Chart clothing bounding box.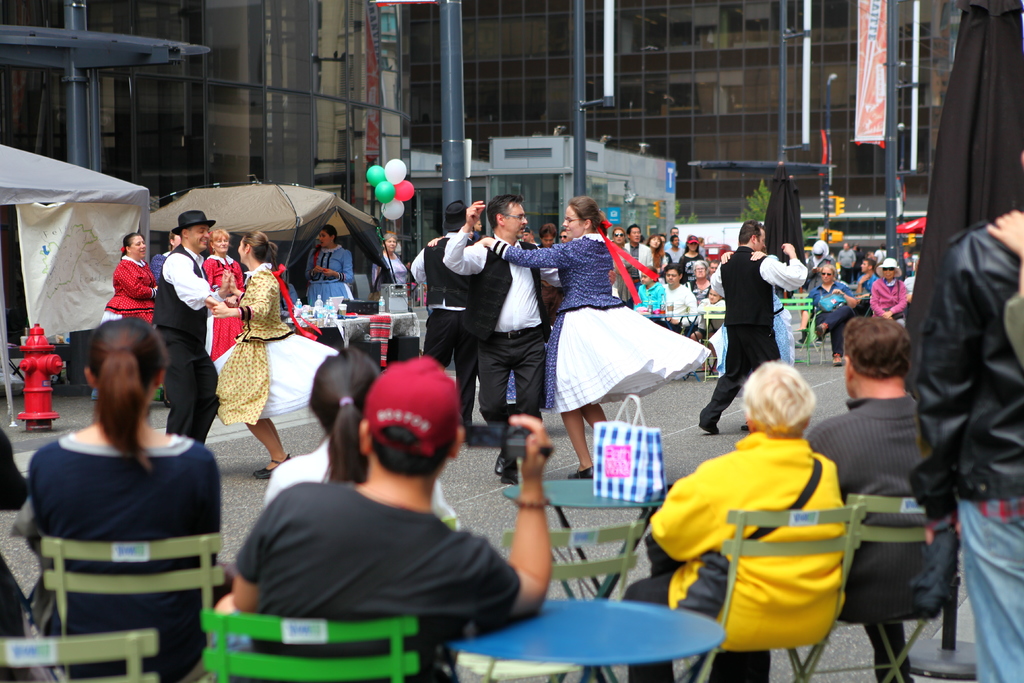
Charted: <box>704,246,810,427</box>.
